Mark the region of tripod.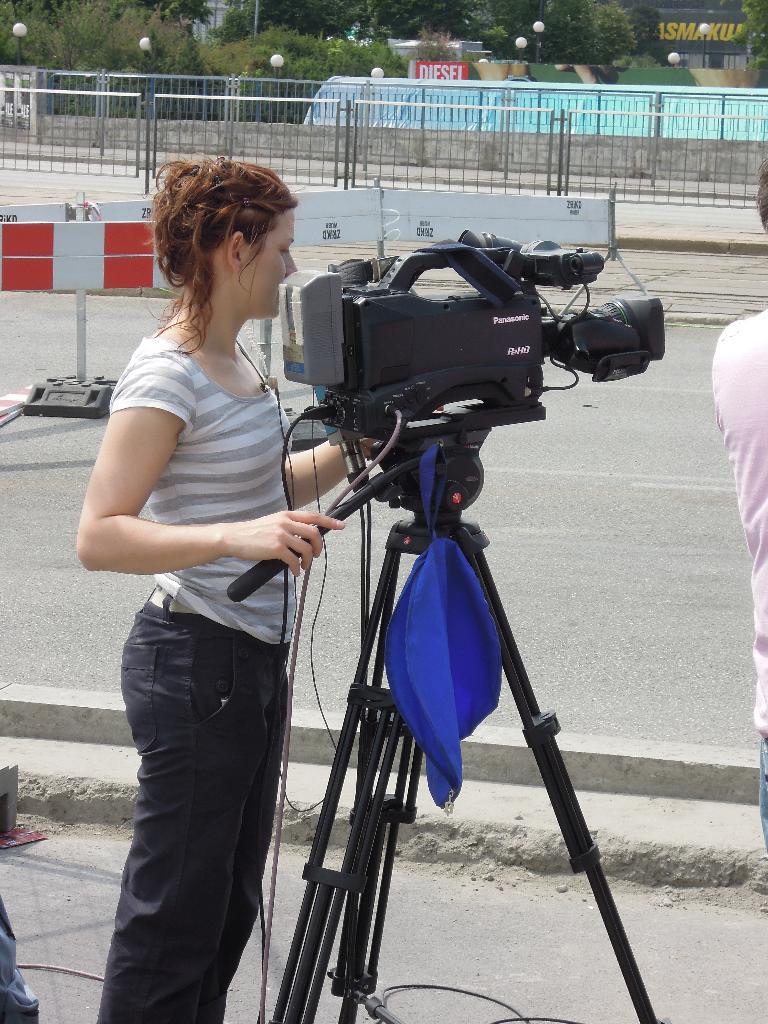
Region: box(225, 401, 660, 1023).
